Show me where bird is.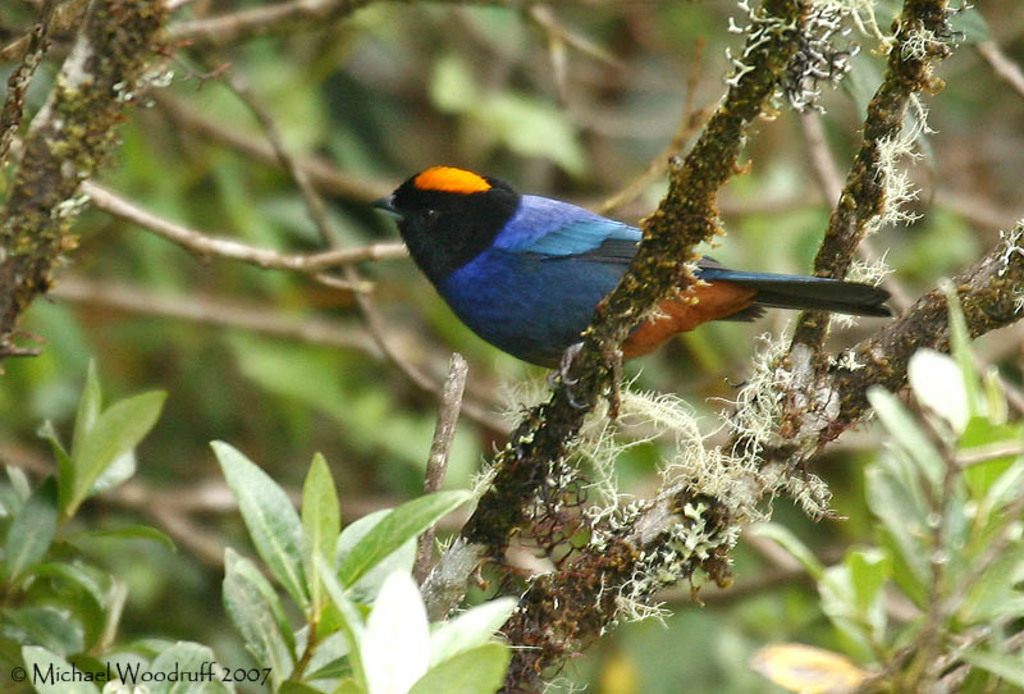
bird is at {"left": 364, "top": 165, "right": 888, "bottom": 416}.
